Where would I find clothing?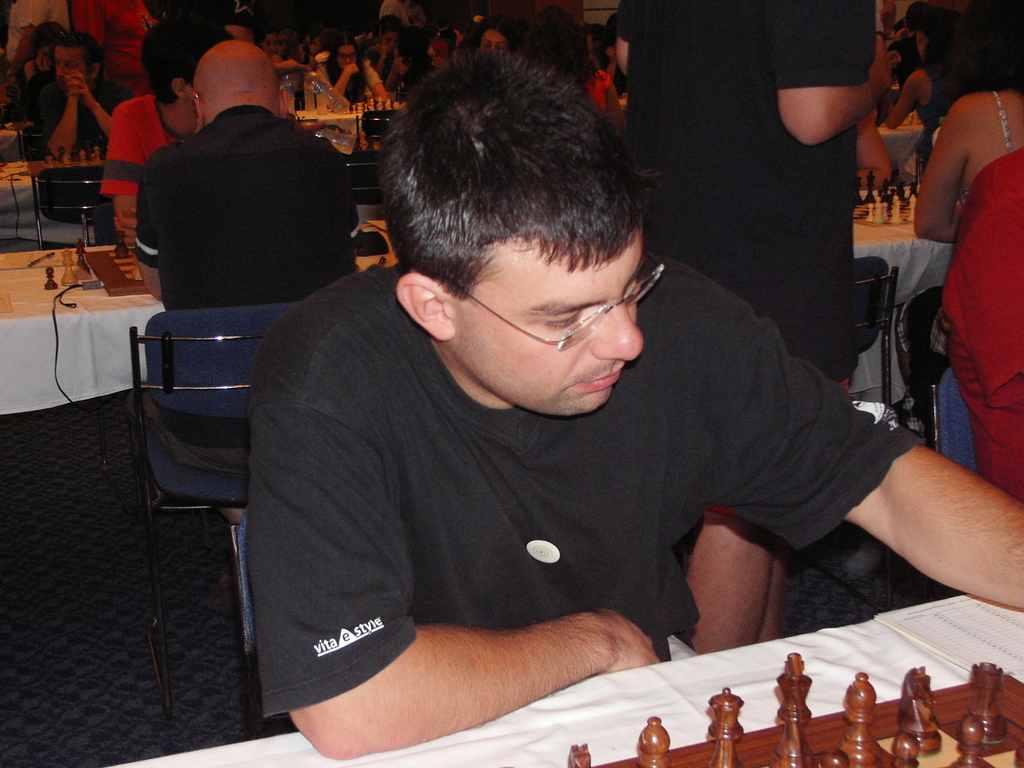
At x1=29, y1=69, x2=122, y2=159.
